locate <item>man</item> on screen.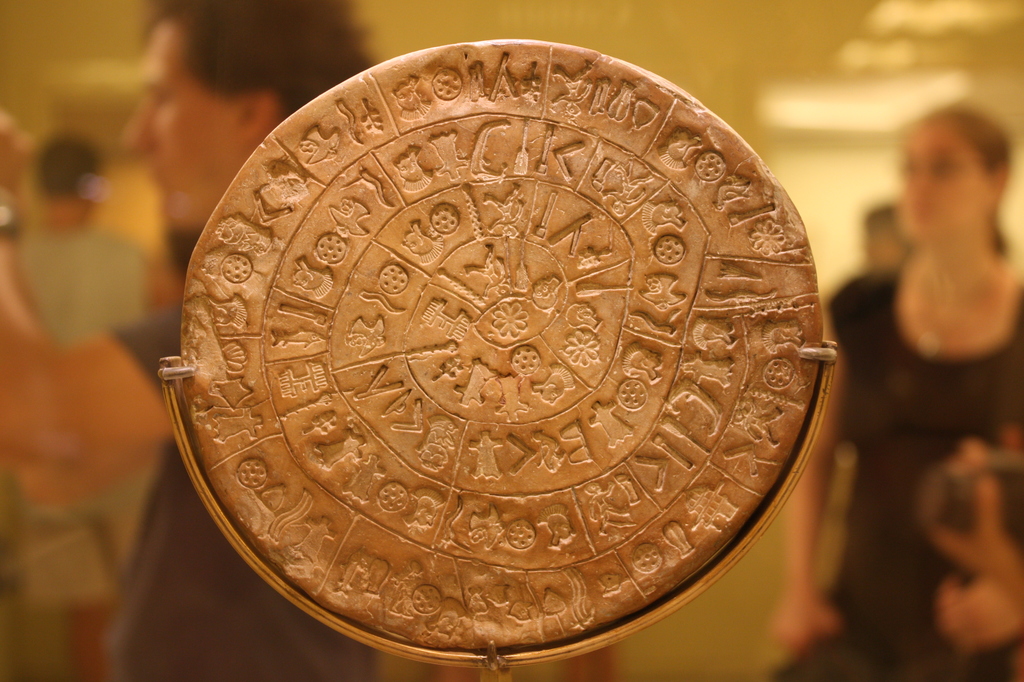
On screen at [left=14, top=131, right=157, bottom=339].
